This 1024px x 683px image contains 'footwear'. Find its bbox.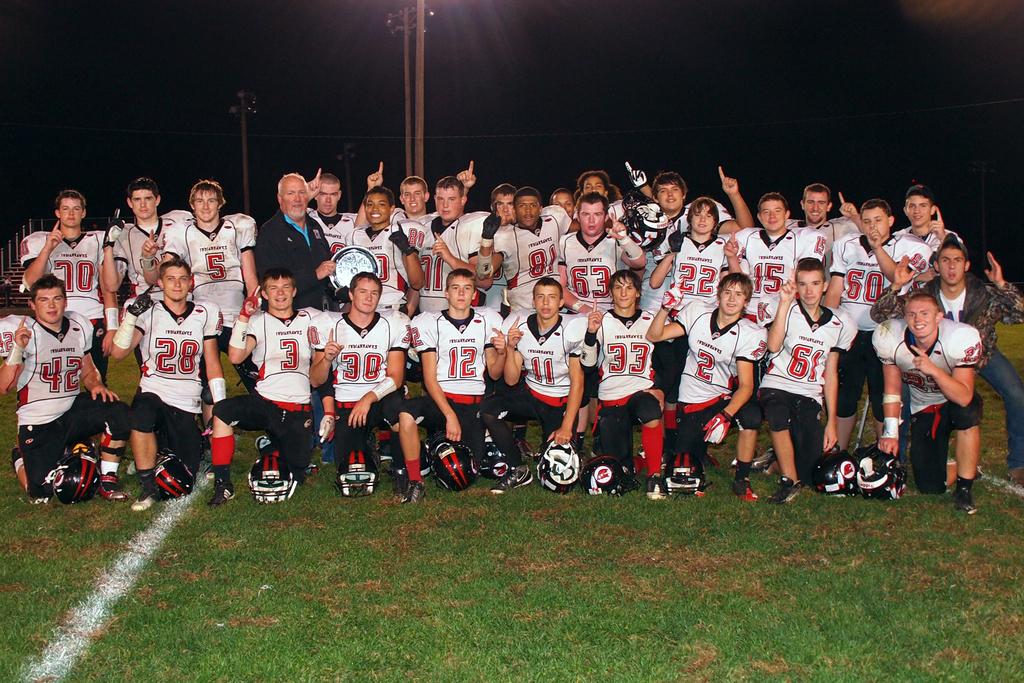
<region>955, 475, 984, 513</region>.
